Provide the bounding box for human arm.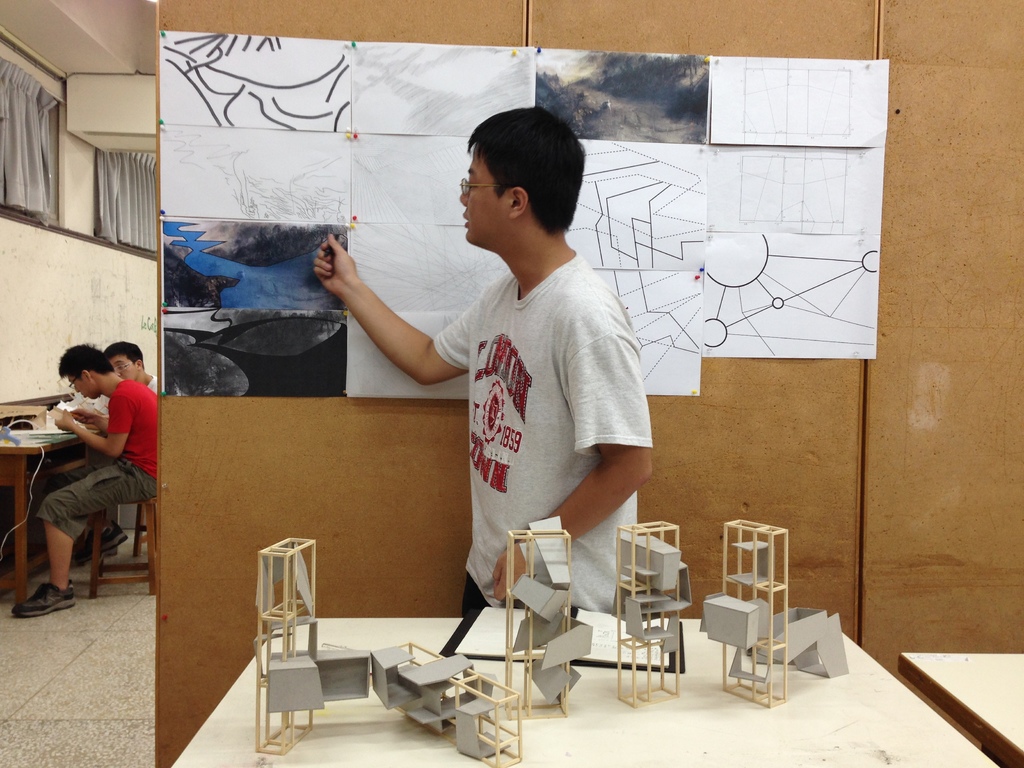
select_region(495, 297, 663, 598).
